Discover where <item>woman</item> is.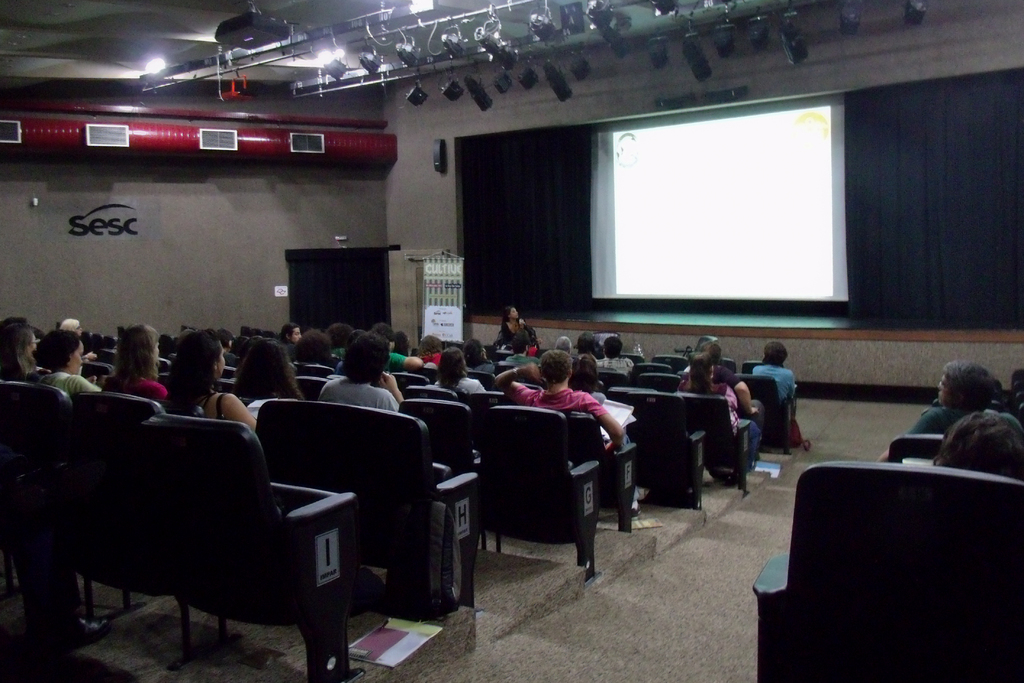
Discovered at (164,332,257,425).
